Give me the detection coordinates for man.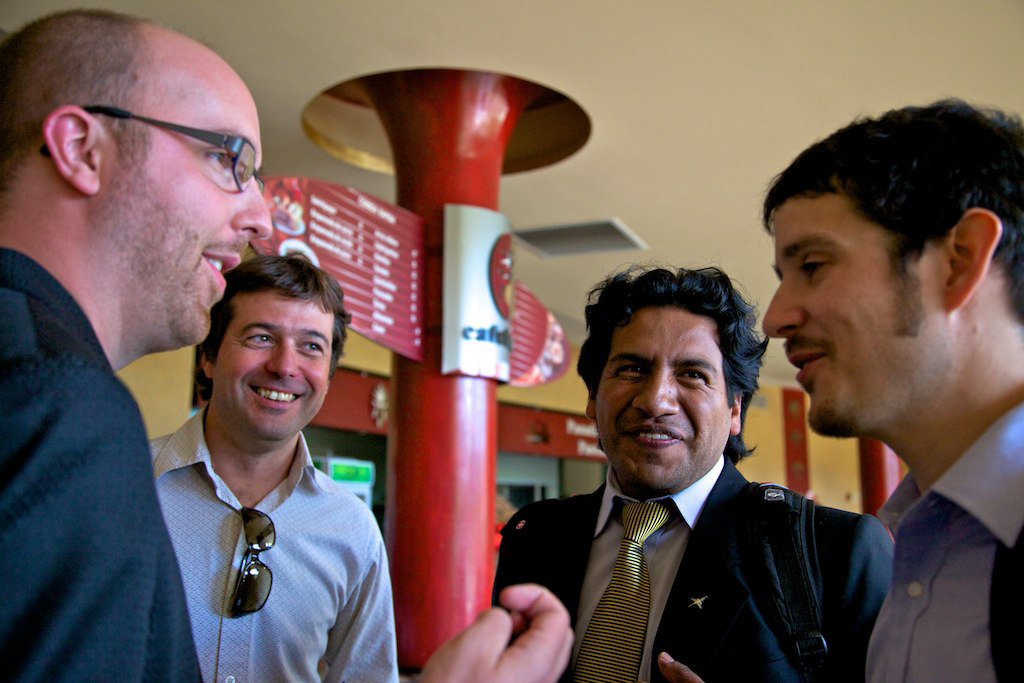
rect(0, 2, 576, 682).
